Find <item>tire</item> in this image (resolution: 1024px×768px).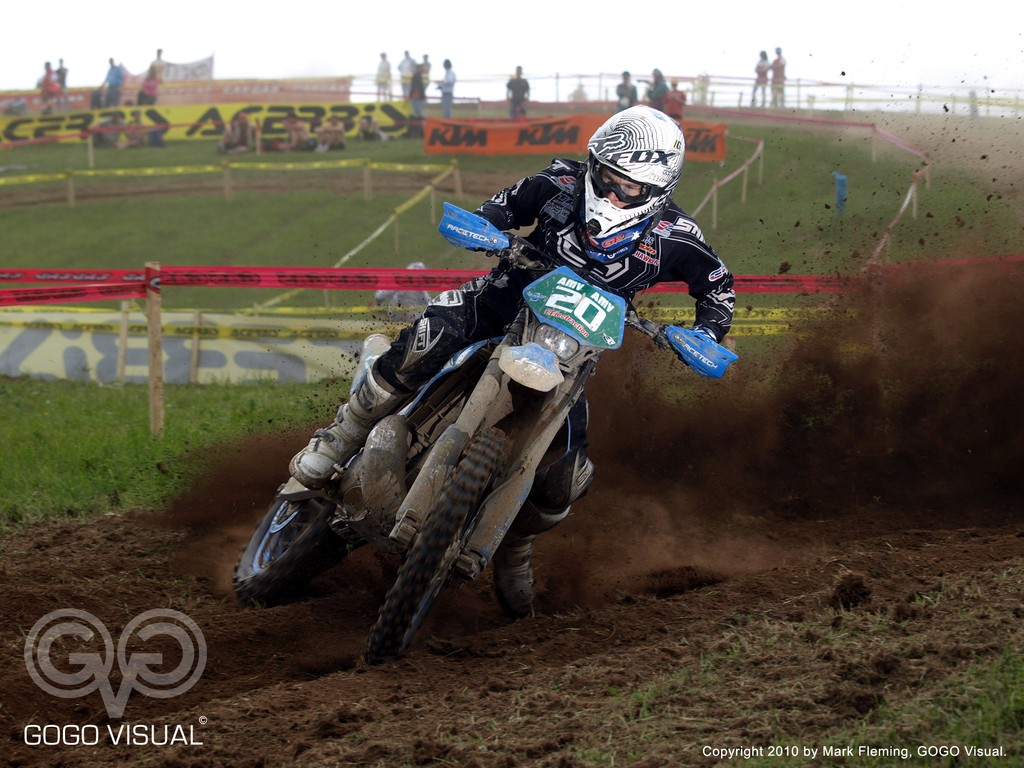
<region>231, 423, 378, 607</region>.
